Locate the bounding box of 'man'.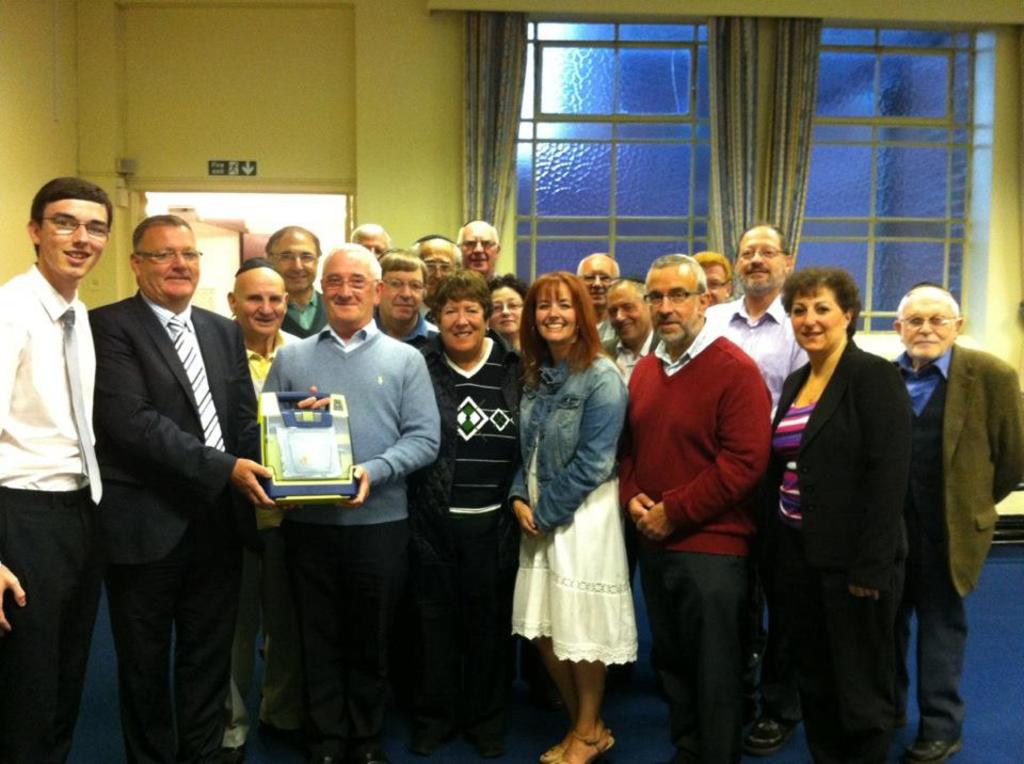
Bounding box: (217,267,315,763).
